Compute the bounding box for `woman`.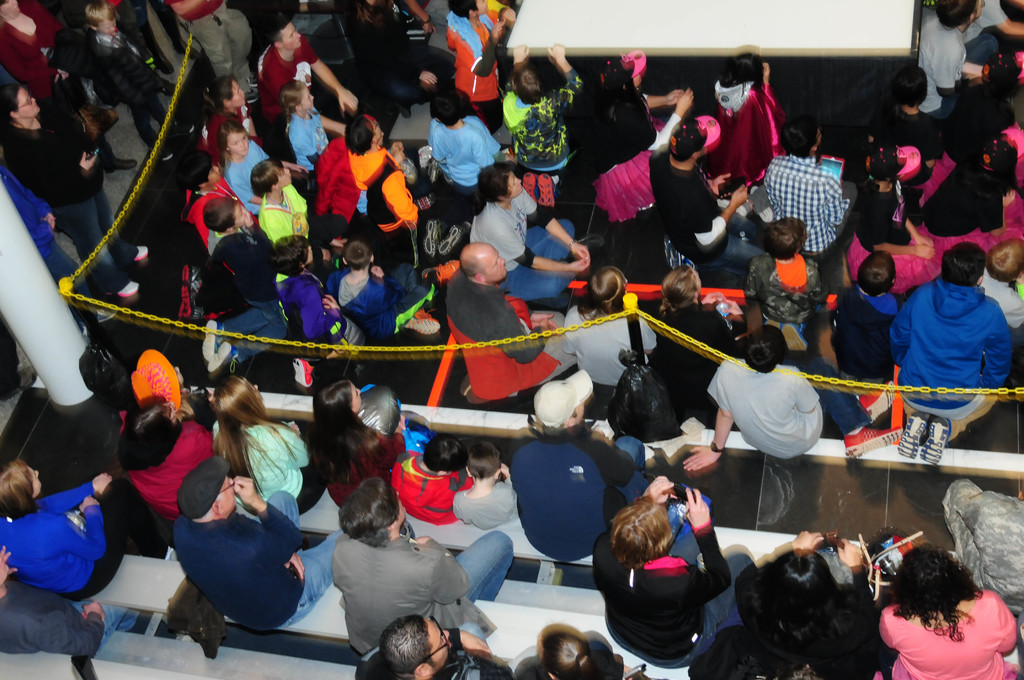
locate(656, 266, 741, 429).
